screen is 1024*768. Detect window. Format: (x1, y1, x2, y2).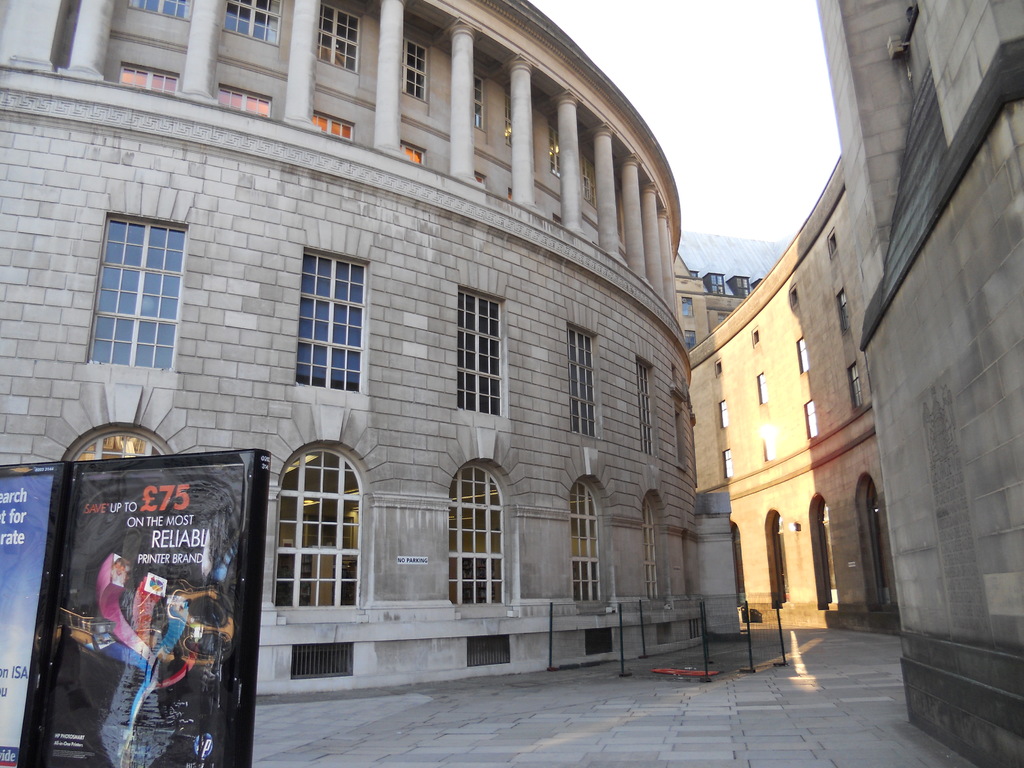
(547, 120, 559, 175).
